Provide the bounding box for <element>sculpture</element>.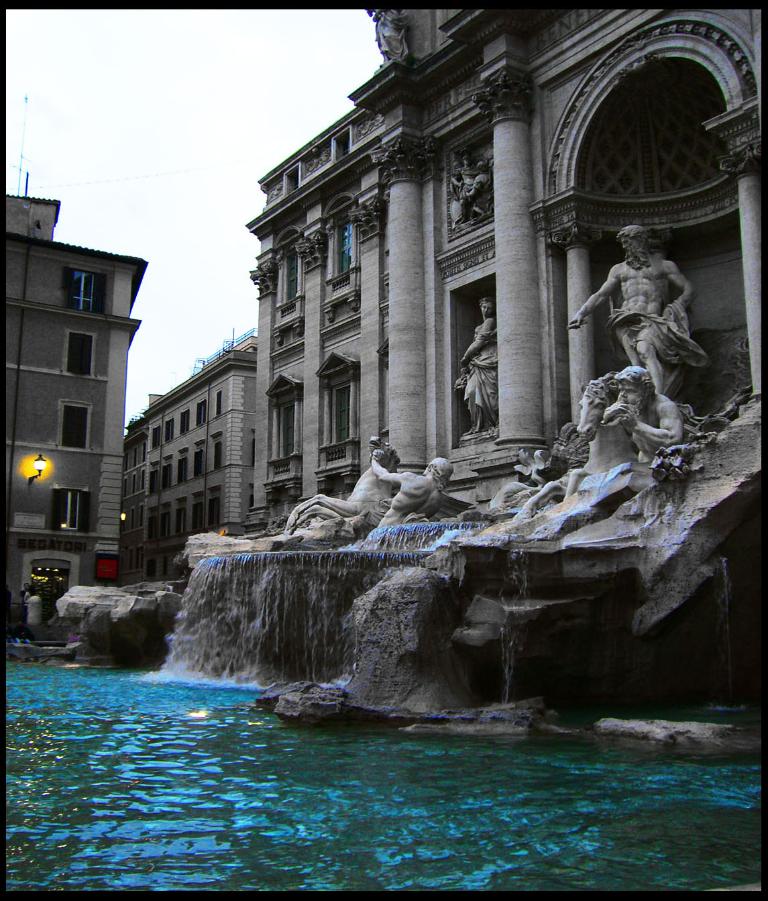
locate(455, 146, 481, 190).
